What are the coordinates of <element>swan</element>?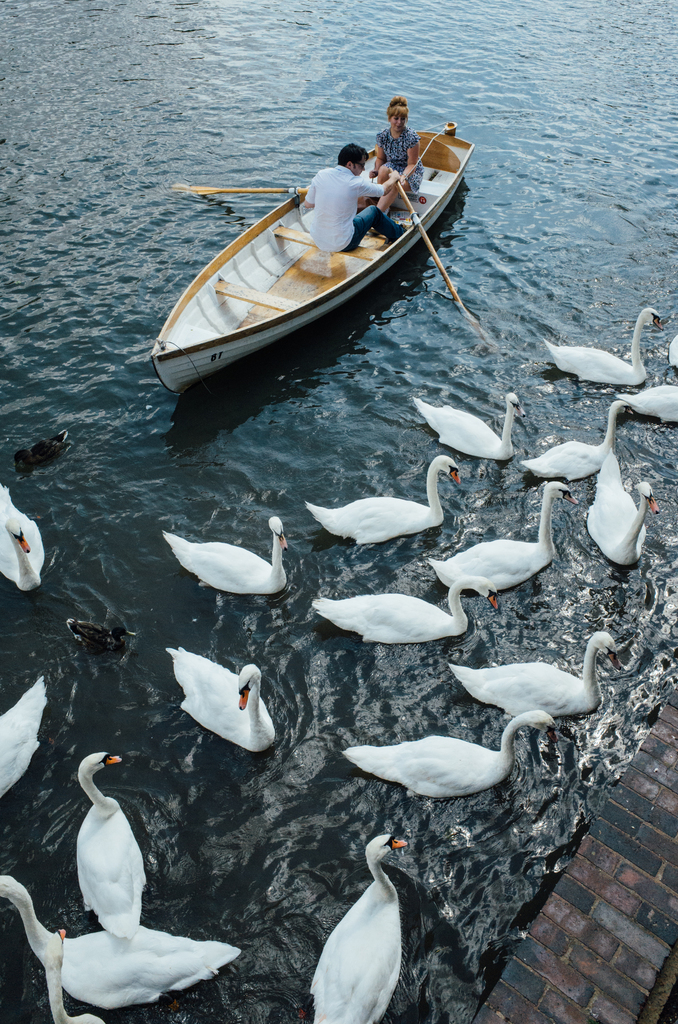
left=314, top=570, right=500, bottom=646.
